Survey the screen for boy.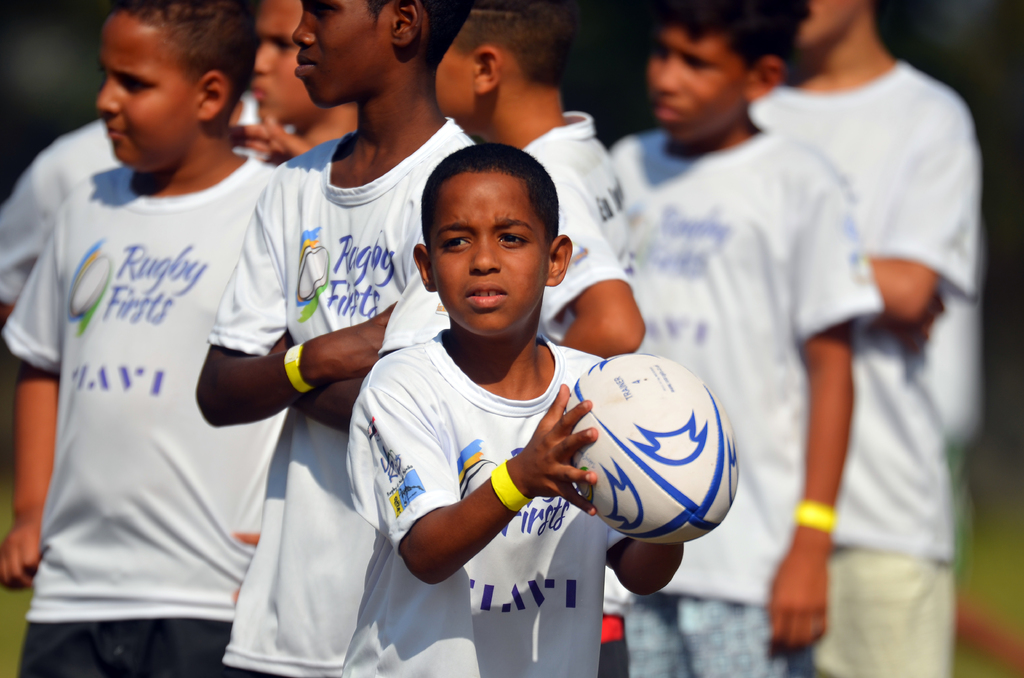
Survey found: BBox(349, 141, 687, 677).
